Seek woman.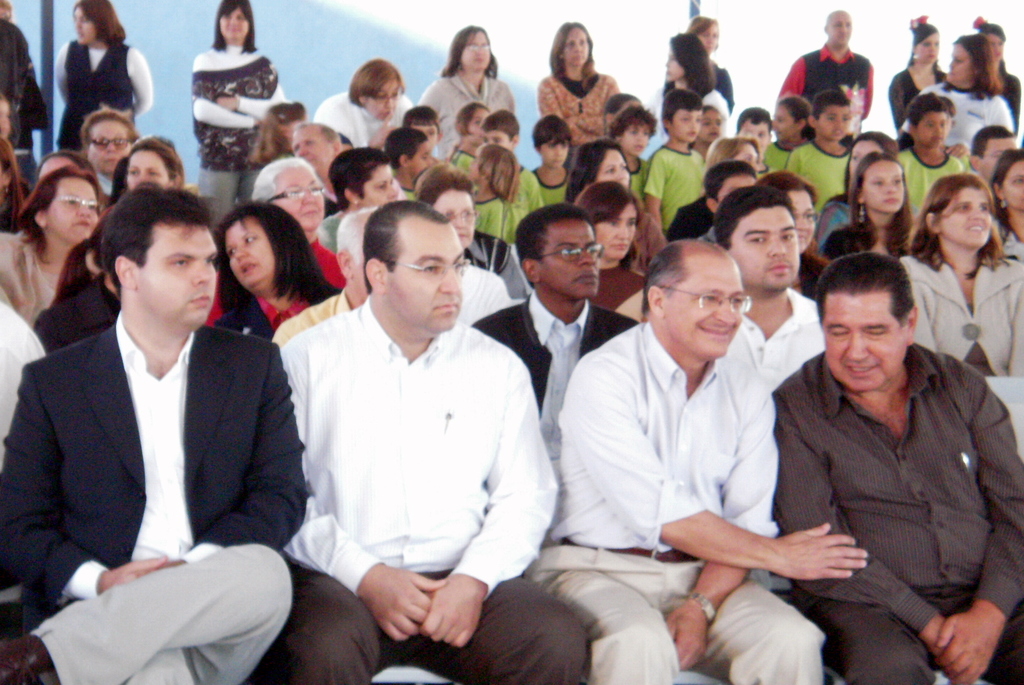
region(56, 0, 155, 159).
